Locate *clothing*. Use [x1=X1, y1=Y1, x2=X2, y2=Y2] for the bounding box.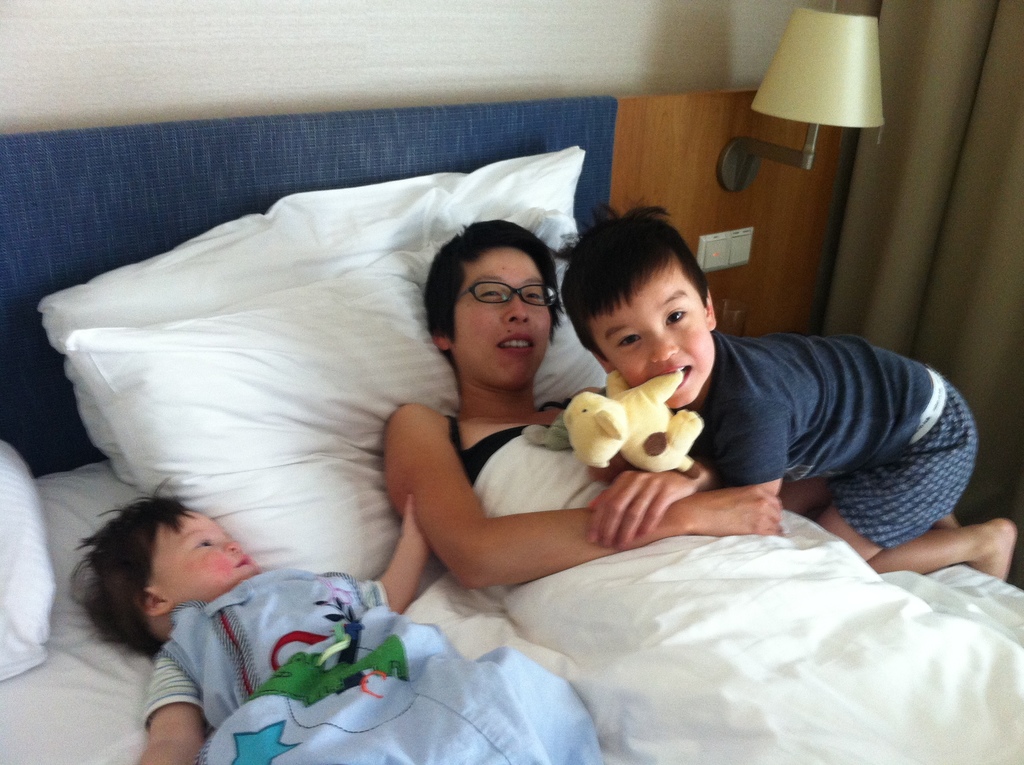
[x1=677, y1=328, x2=980, y2=556].
